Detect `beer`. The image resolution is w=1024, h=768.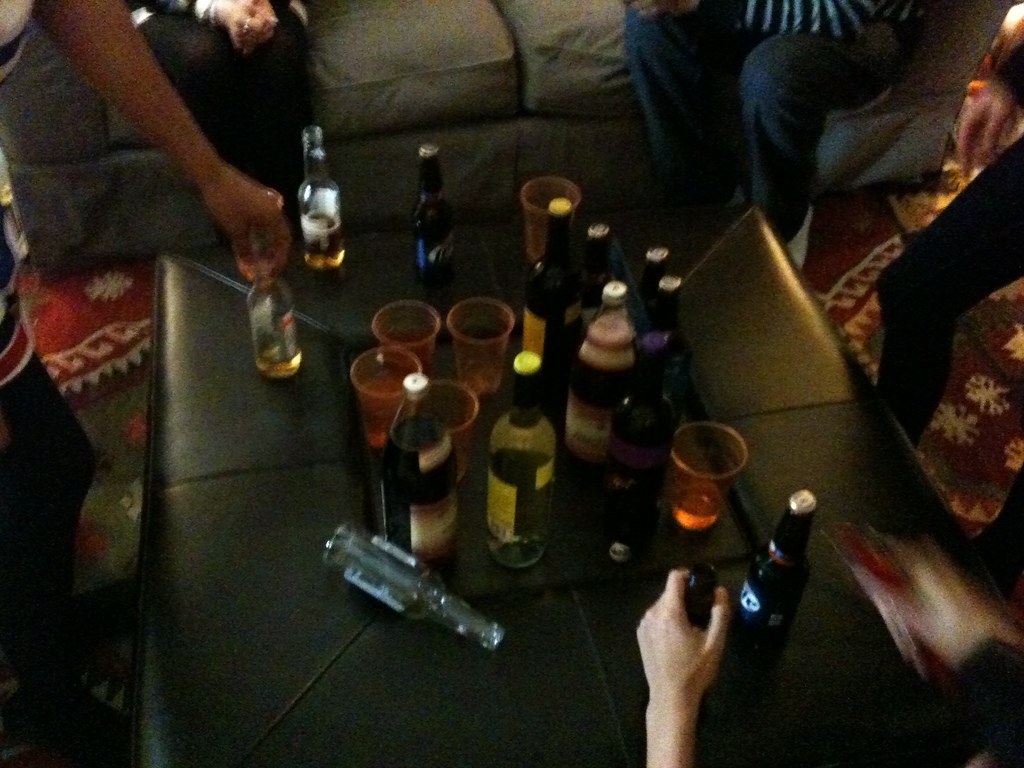
l=364, t=379, r=395, b=444.
